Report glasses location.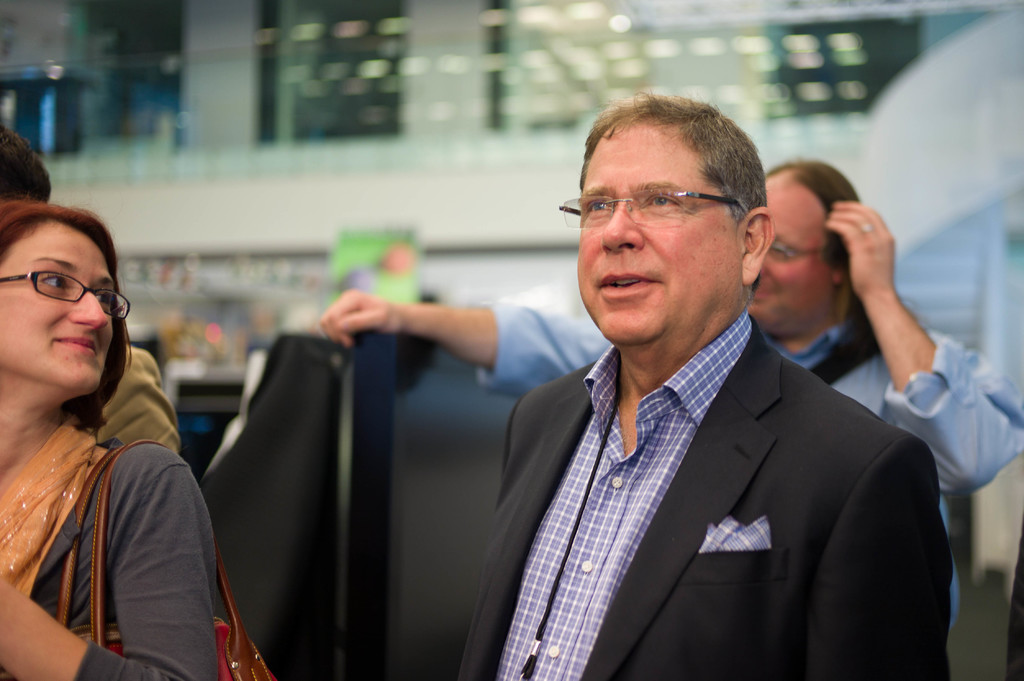
Report: 4,266,142,321.
